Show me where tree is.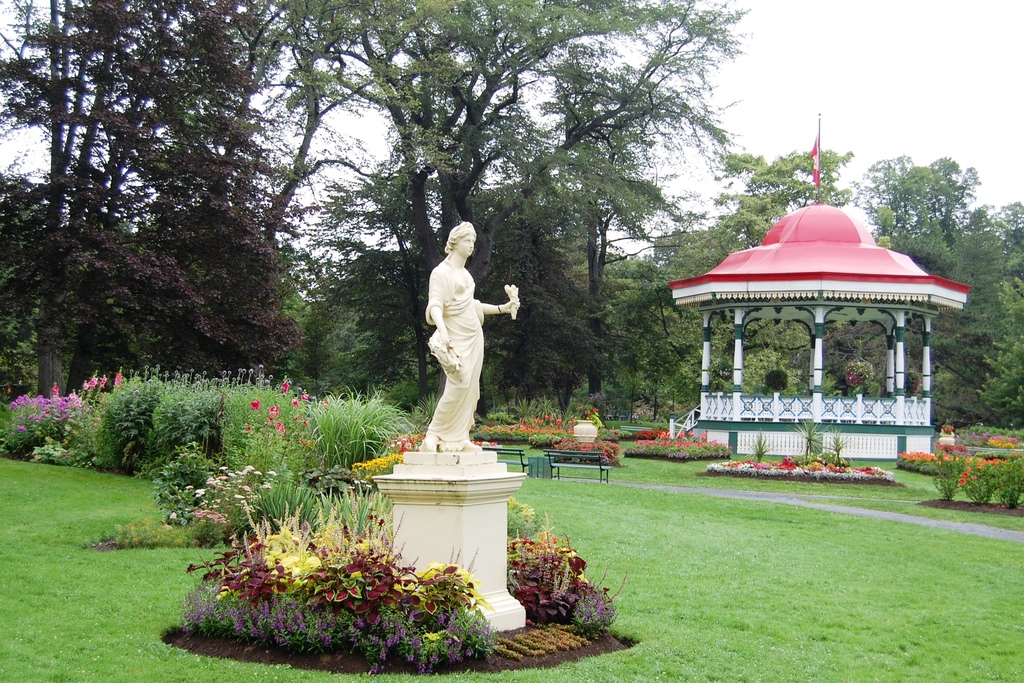
tree is at [973, 279, 1023, 435].
